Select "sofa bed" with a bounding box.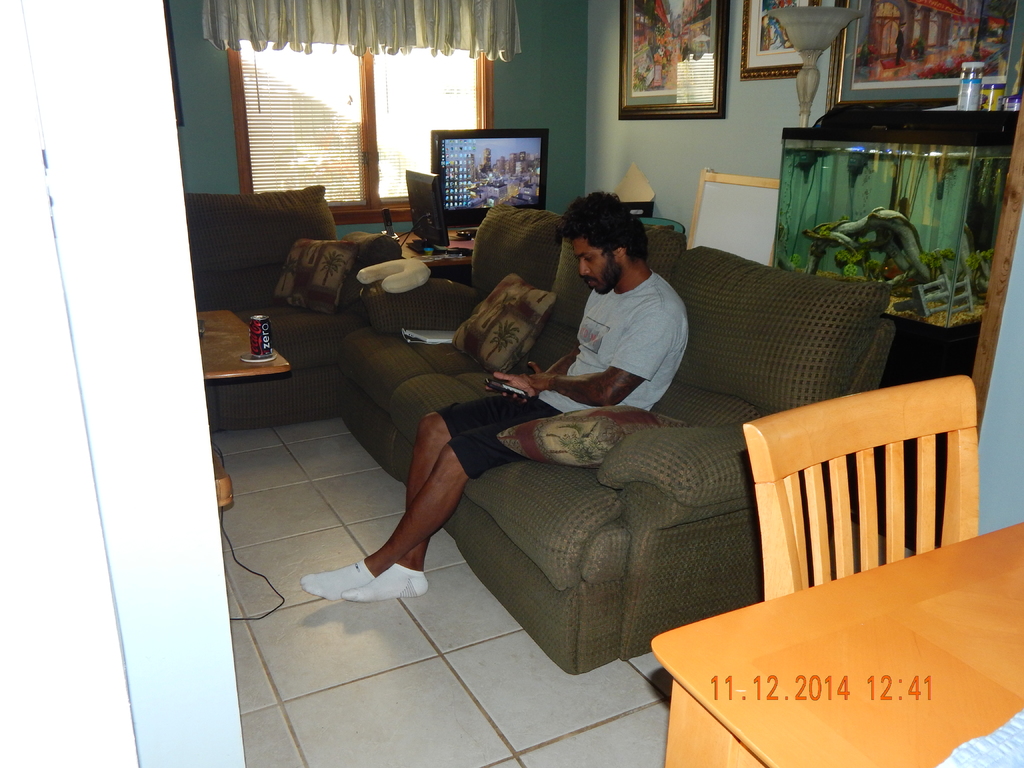
(325, 193, 897, 676).
